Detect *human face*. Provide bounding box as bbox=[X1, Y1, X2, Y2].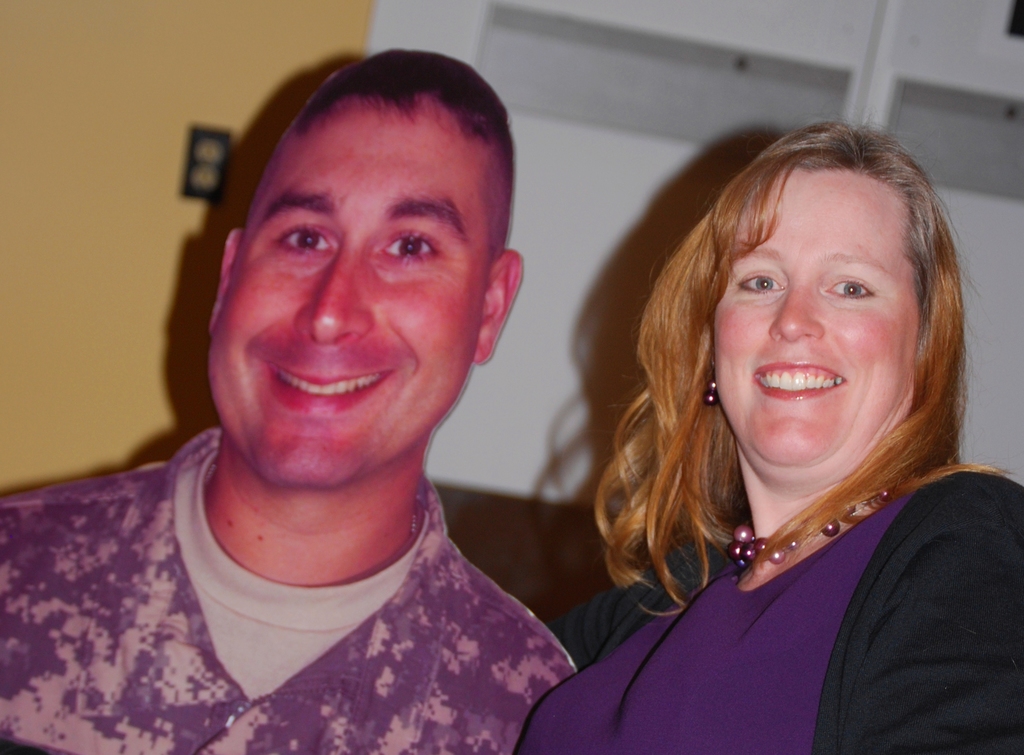
bbox=[205, 107, 492, 485].
